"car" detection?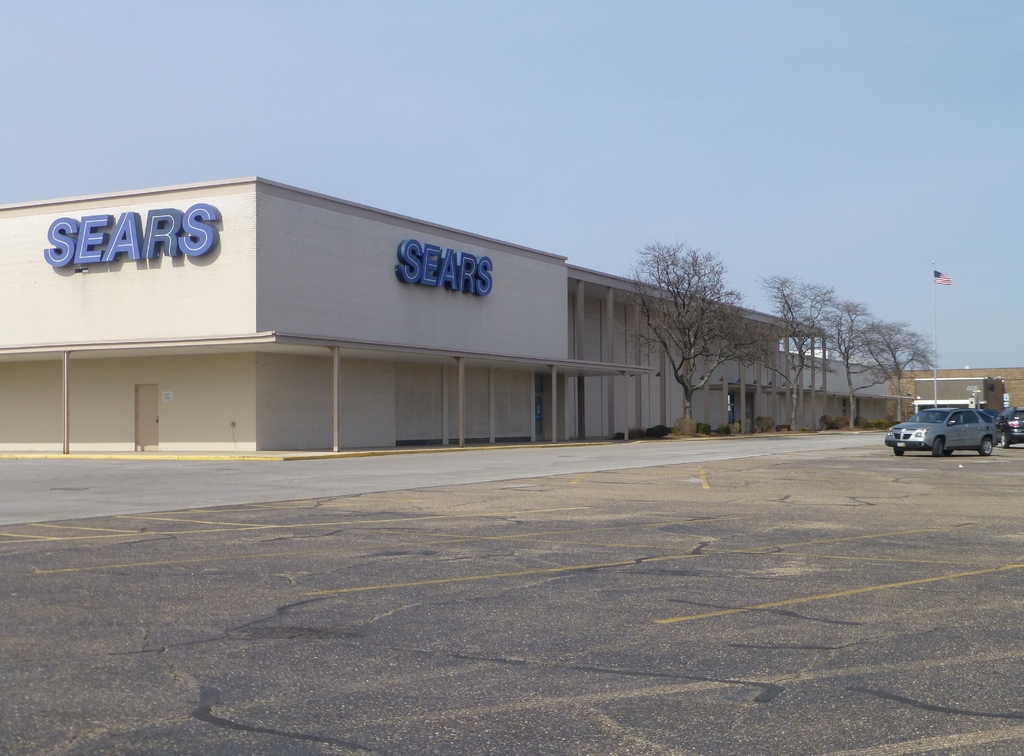
select_region(881, 405, 1002, 458)
